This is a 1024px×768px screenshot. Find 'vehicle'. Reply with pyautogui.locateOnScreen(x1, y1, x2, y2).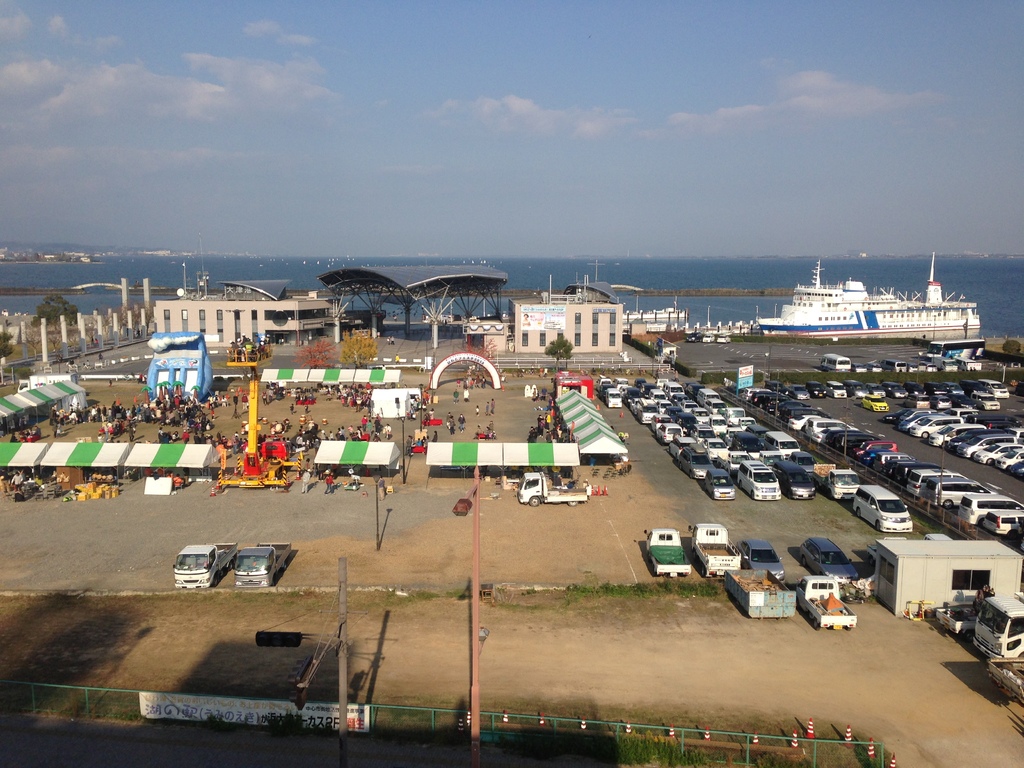
pyautogui.locateOnScreen(851, 357, 865, 372).
